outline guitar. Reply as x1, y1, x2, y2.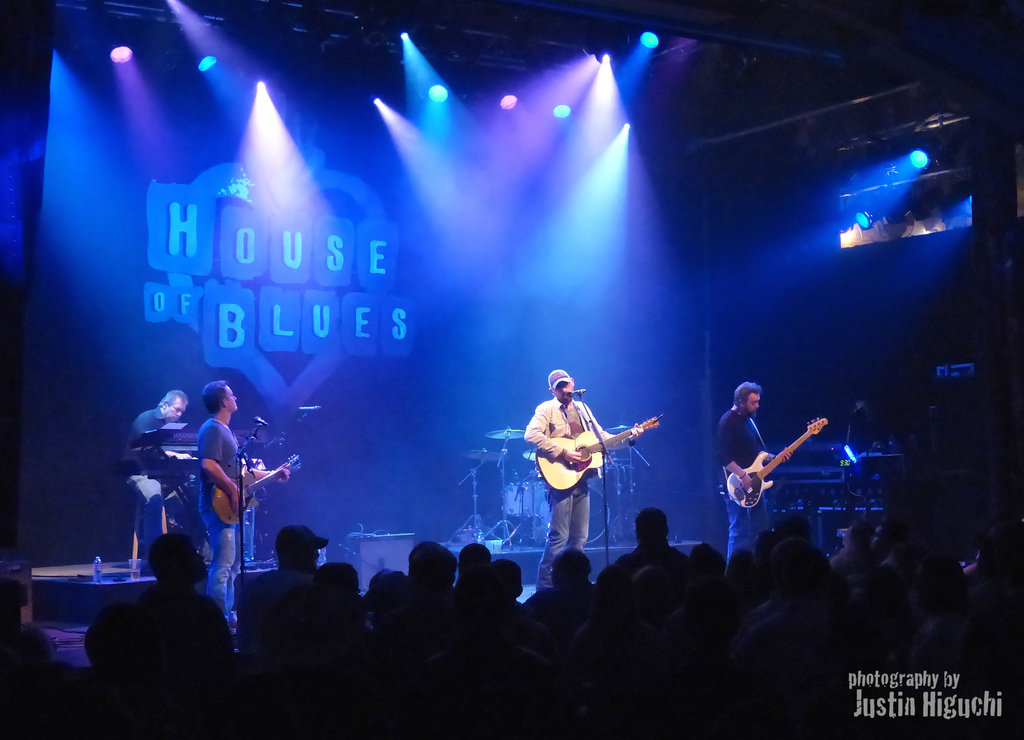
530, 412, 664, 492.
